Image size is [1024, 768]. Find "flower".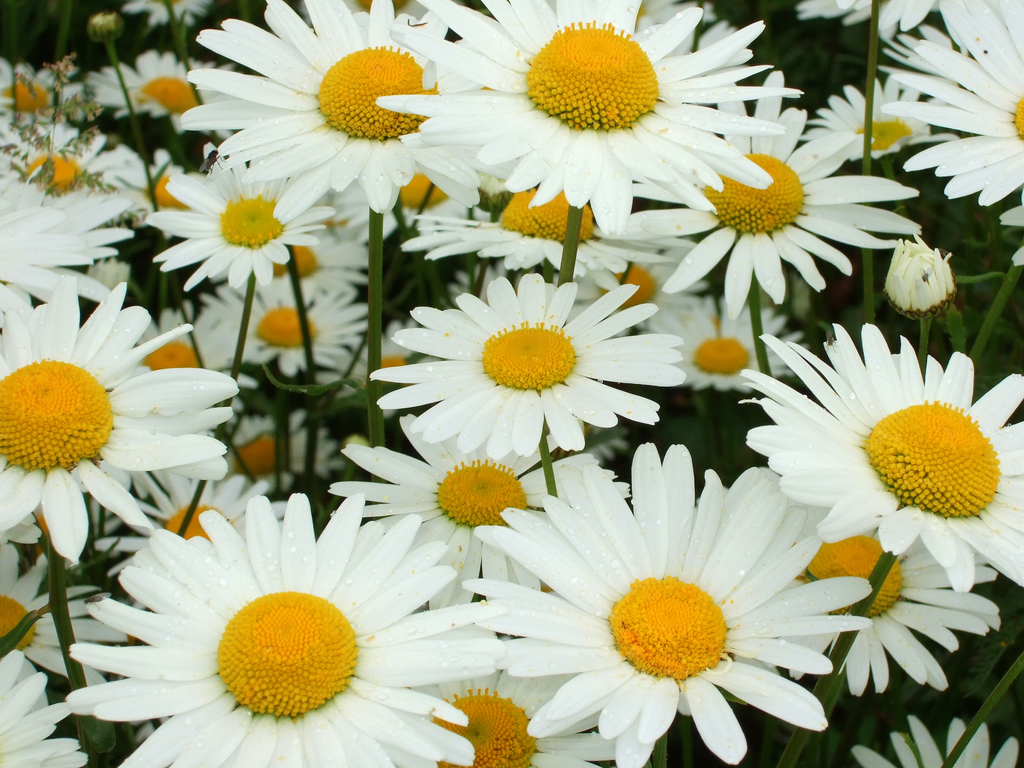
bbox=[517, 451, 844, 749].
